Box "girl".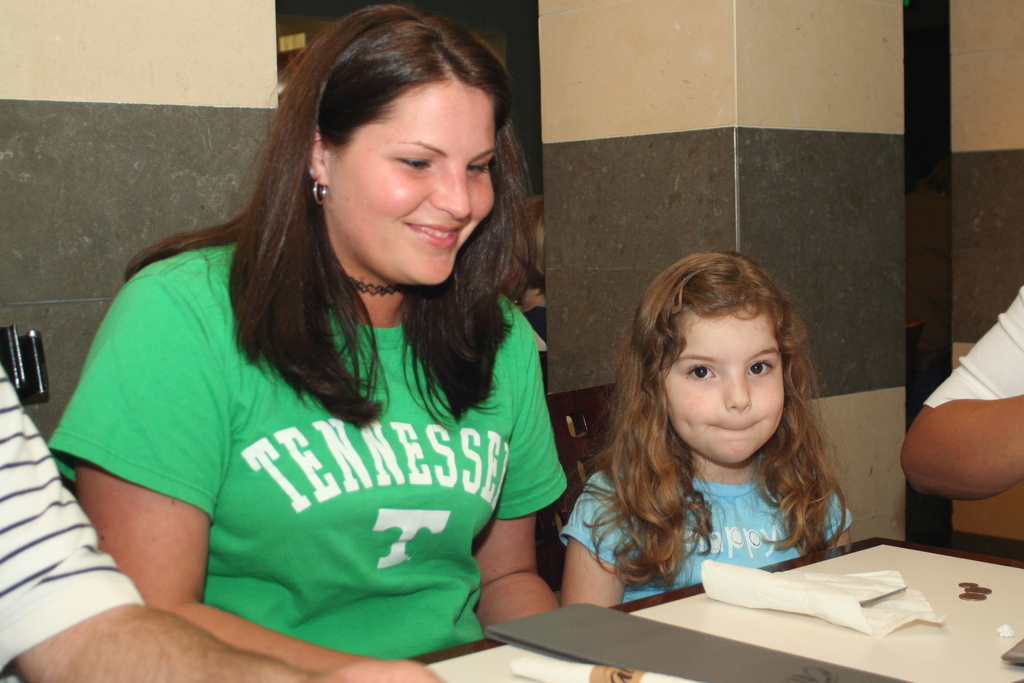
rect(562, 252, 861, 611).
